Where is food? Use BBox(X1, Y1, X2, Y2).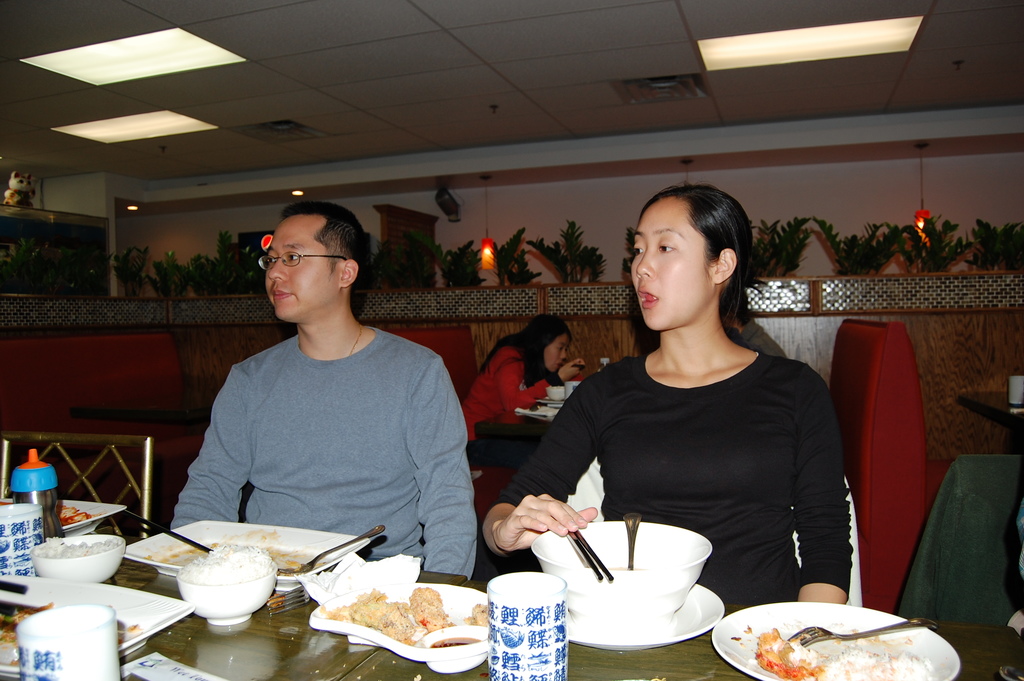
BBox(54, 500, 93, 526).
